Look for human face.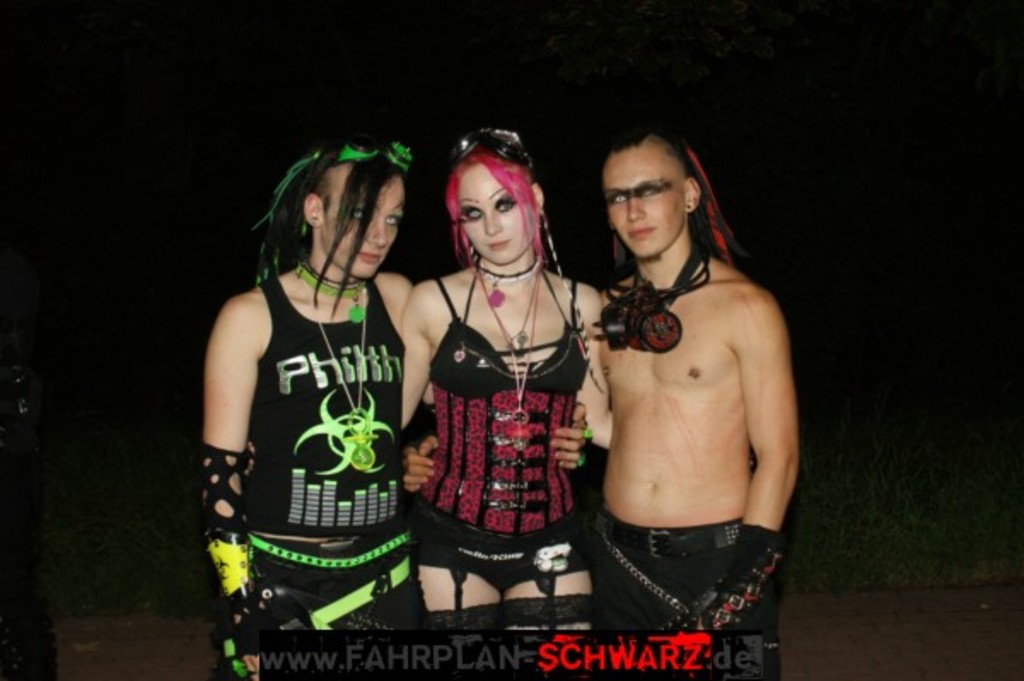
Found: (459, 162, 529, 261).
